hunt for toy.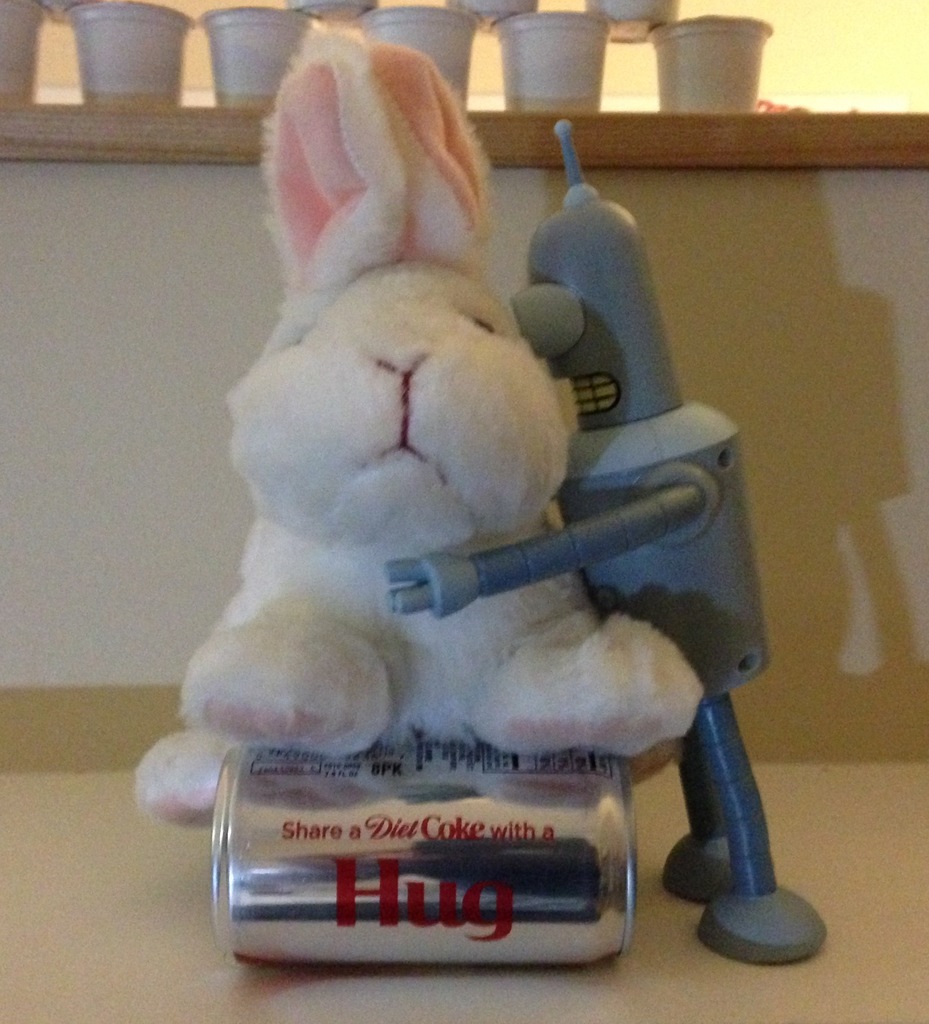
Hunted down at [x1=118, y1=17, x2=718, y2=865].
